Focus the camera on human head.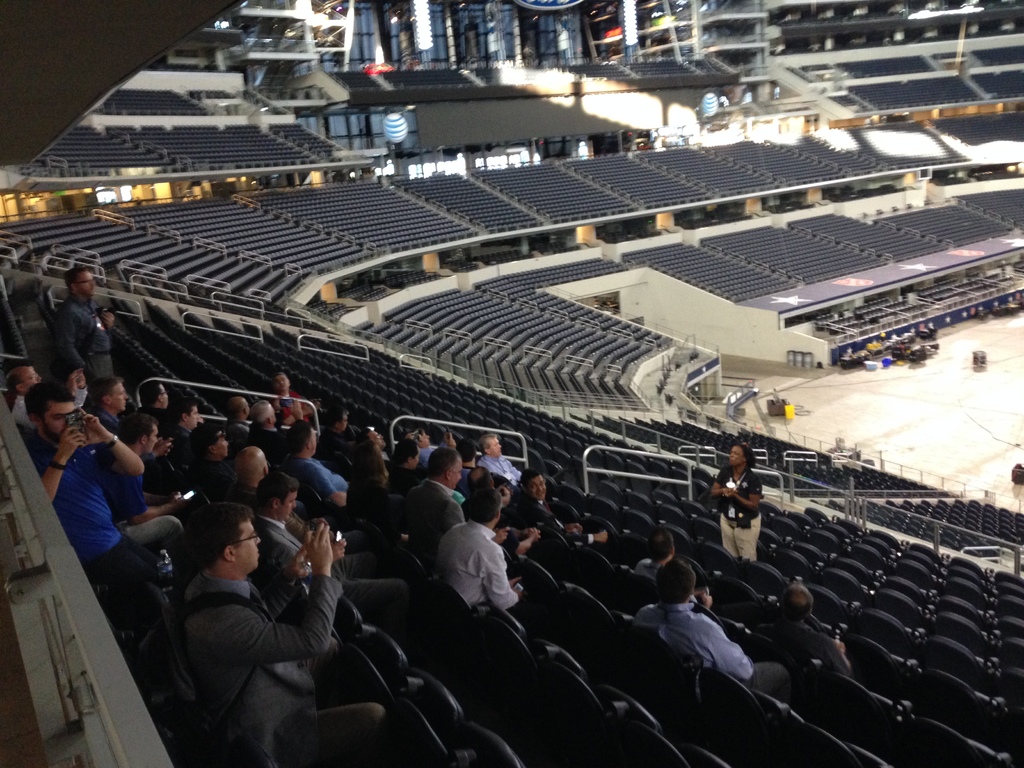
Focus region: <region>355, 426, 385, 451</region>.
